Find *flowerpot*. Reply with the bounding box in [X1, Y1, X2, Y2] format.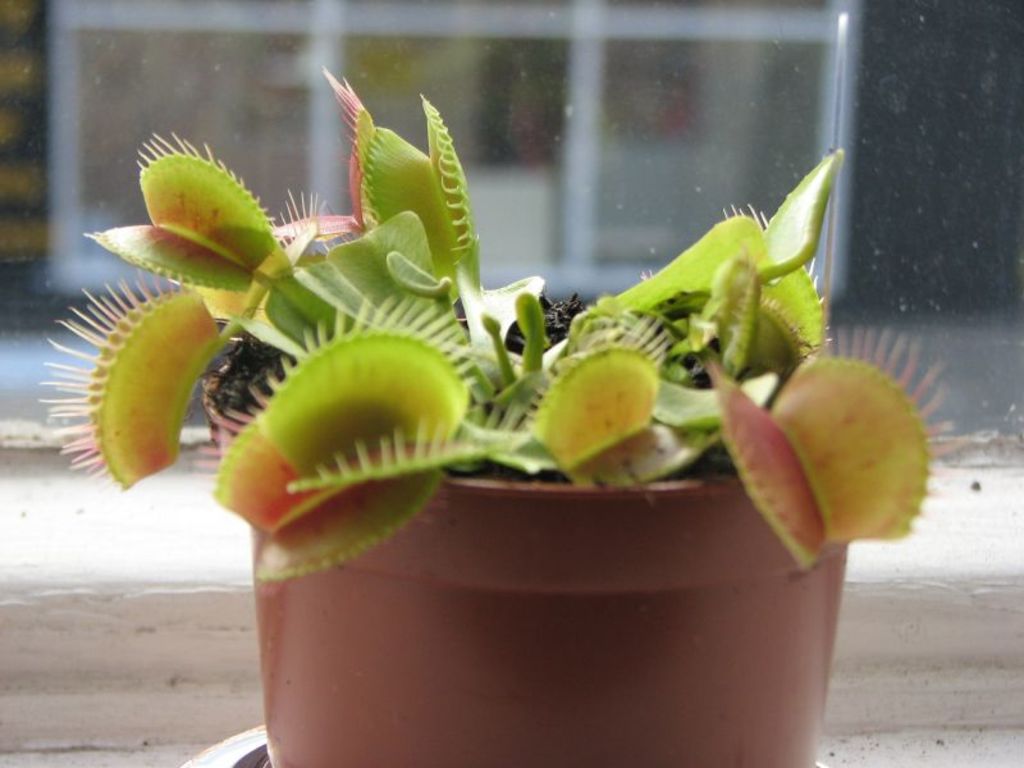
[218, 339, 914, 748].
